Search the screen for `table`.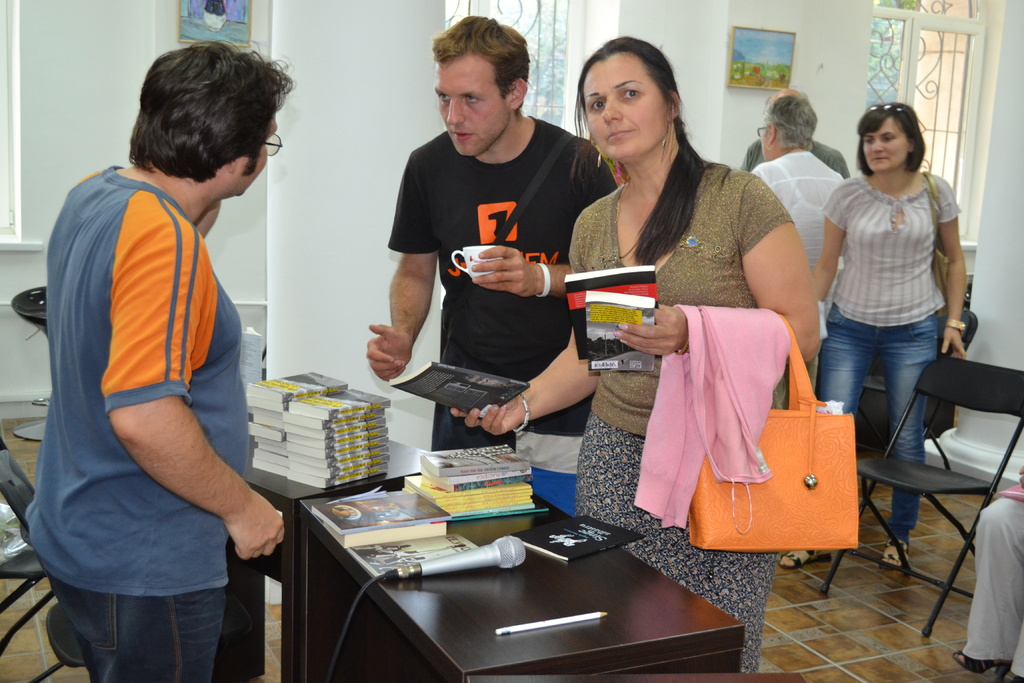
Found at left=301, top=472, right=769, bottom=682.
